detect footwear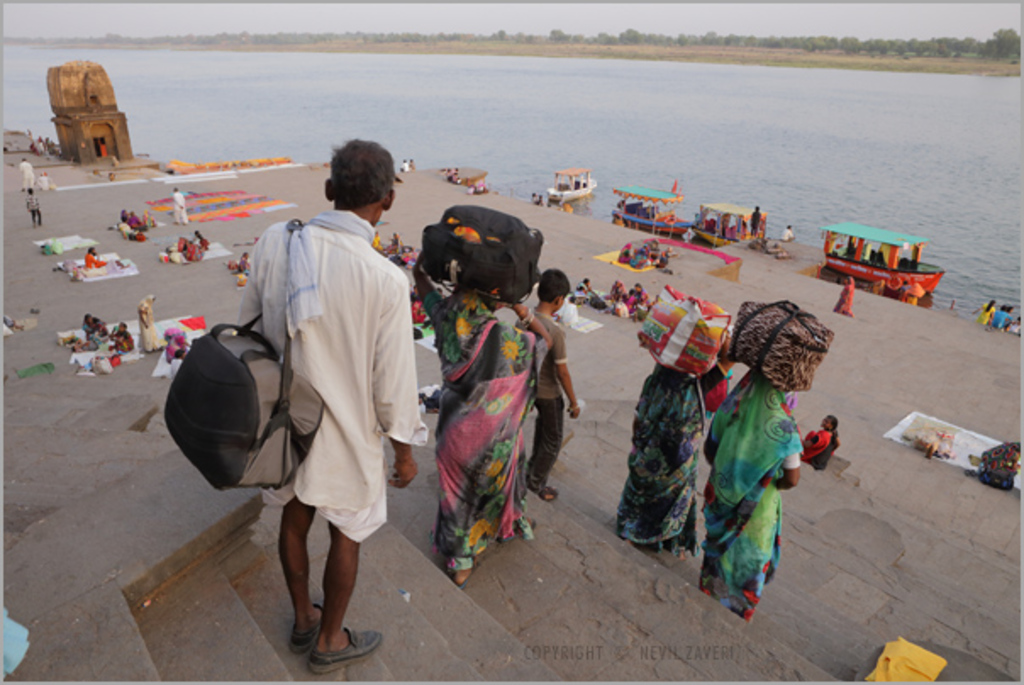
BBox(288, 597, 329, 653)
